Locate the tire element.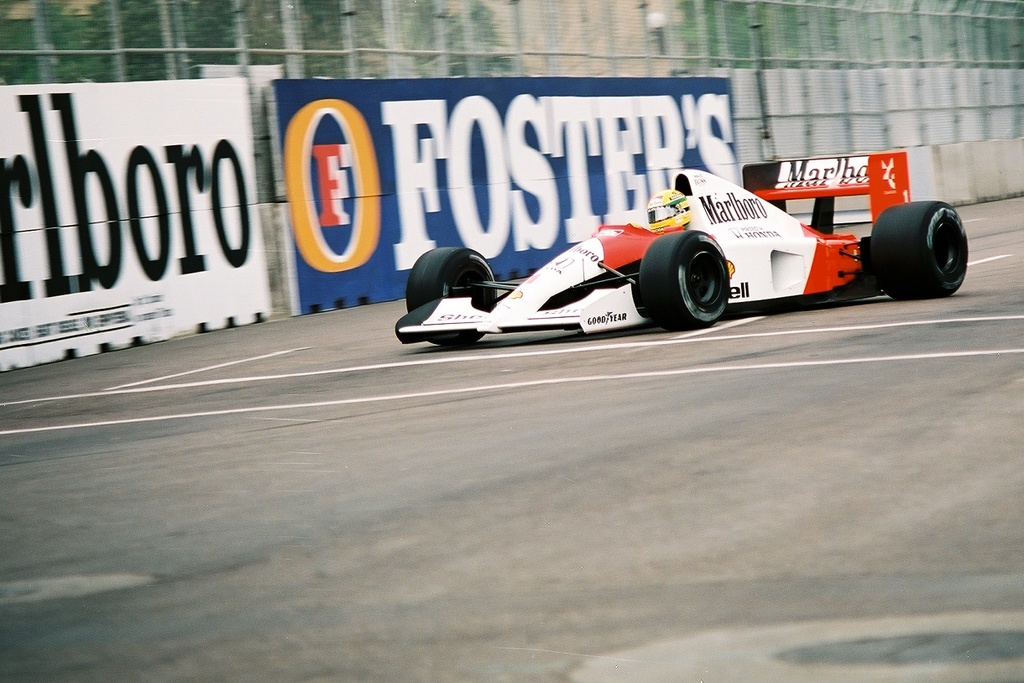
Element bbox: box=[638, 228, 730, 327].
